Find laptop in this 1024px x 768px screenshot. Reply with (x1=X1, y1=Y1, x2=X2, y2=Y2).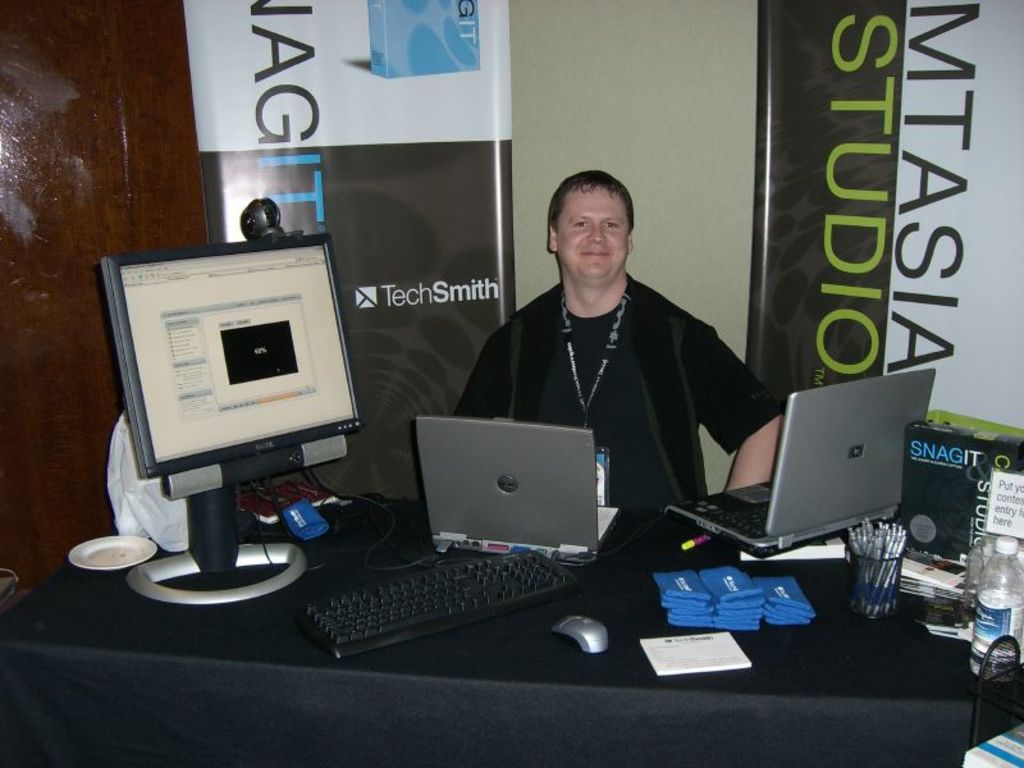
(x1=402, y1=411, x2=605, y2=581).
